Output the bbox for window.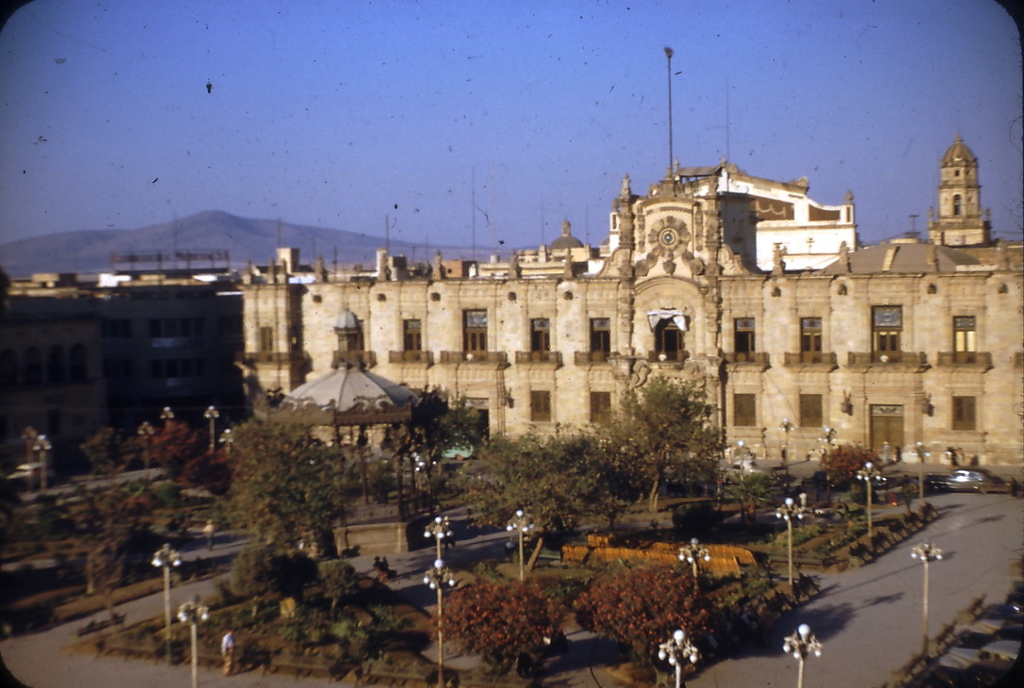
<bbox>590, 393, 611, 424</bbox>.
